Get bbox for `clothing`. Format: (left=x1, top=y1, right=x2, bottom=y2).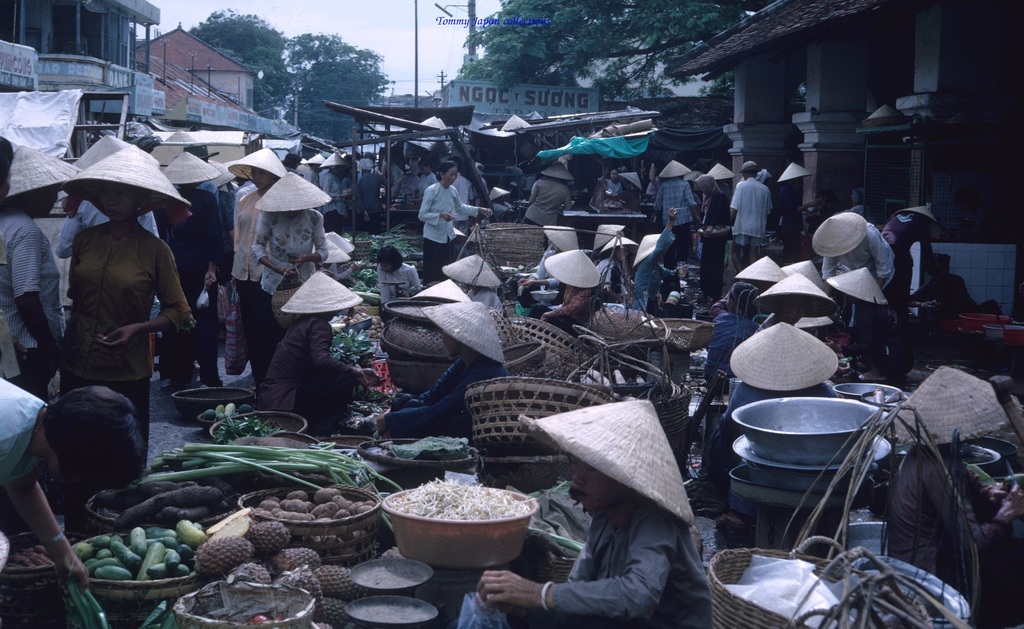
(left=657, top=181, right=696, bottom=267).
